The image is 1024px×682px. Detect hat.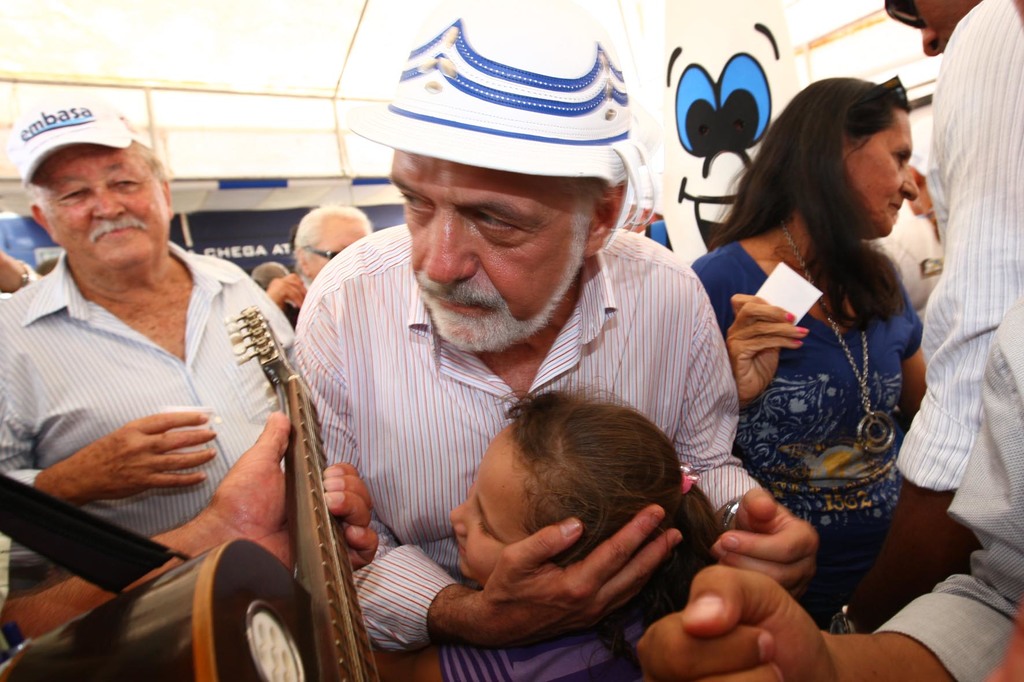
Detection: pyautogui.locateOnScreen(4, 90, 148, 189).
